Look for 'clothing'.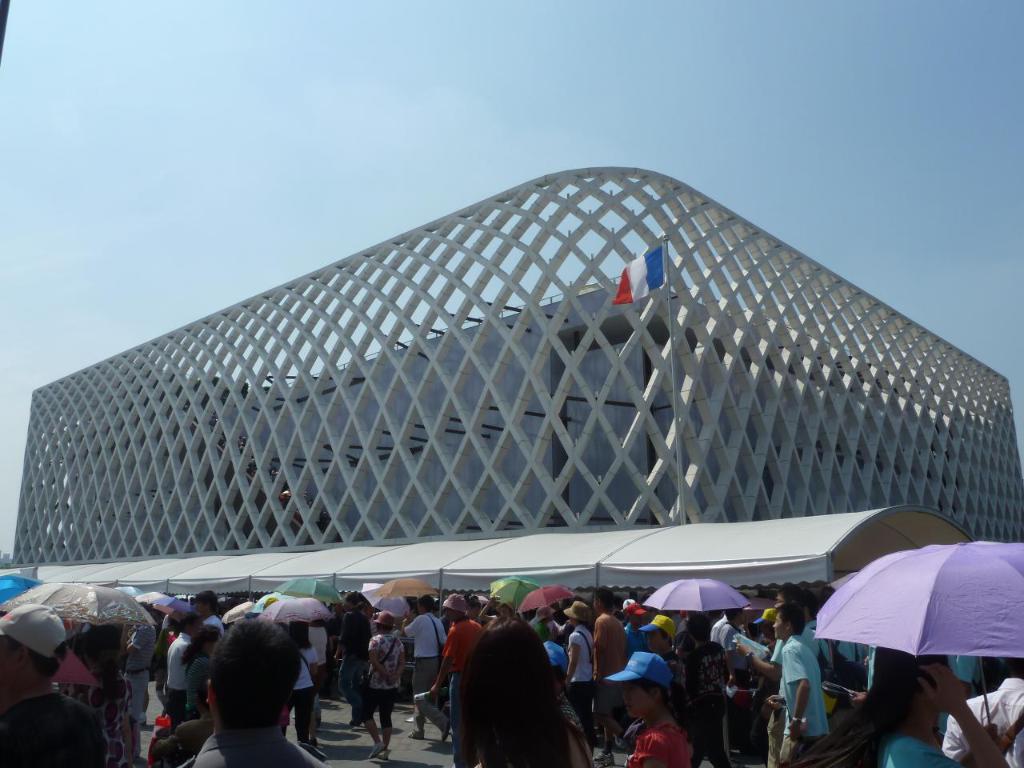
Found: bbox=[881, 726, 958, 767].
